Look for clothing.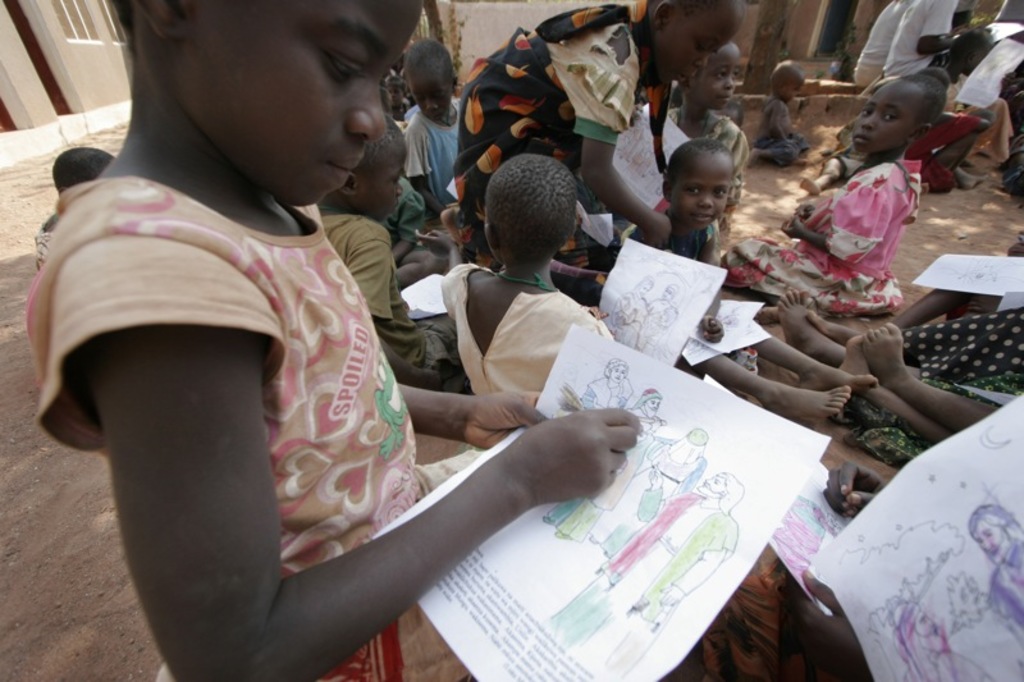
Found: [403,90,460,209].
